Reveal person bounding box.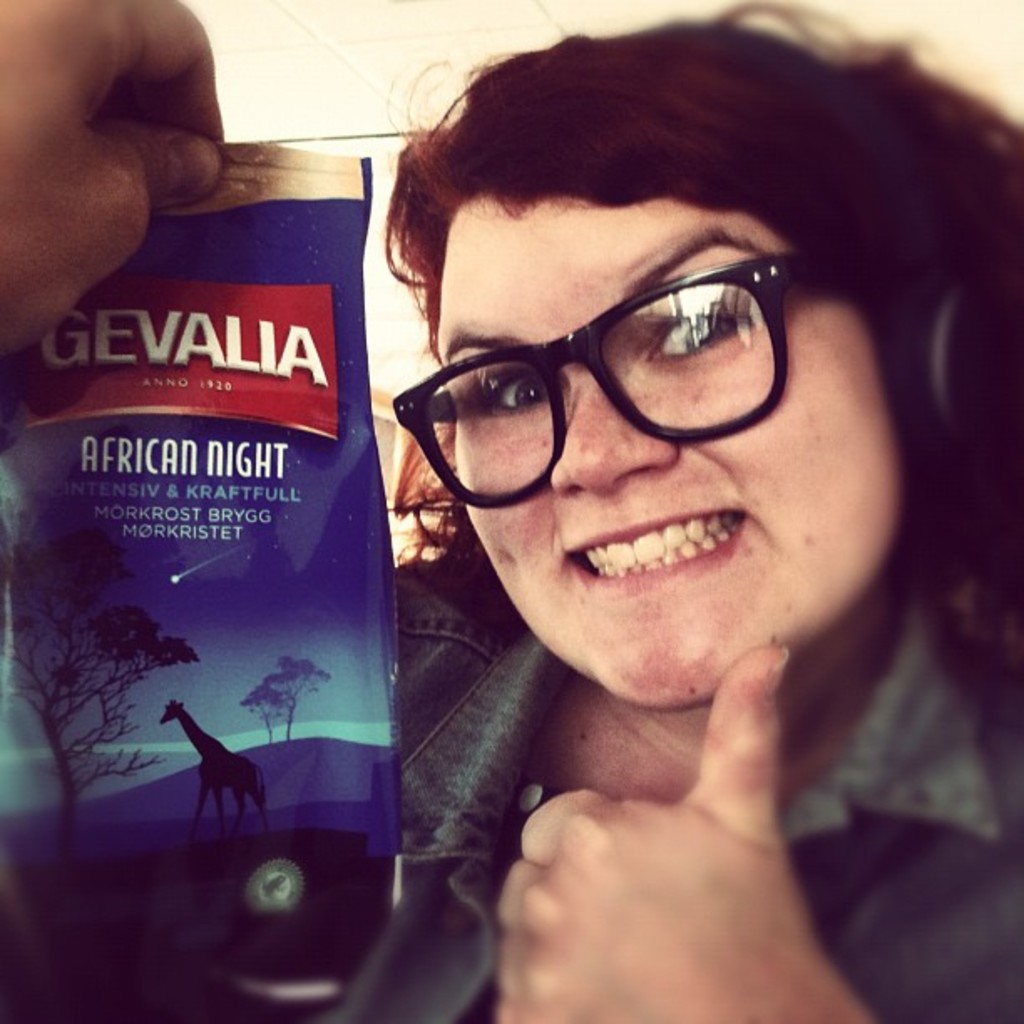
Revealed: x1=253, y1=40, x2=1004, y2=991.
